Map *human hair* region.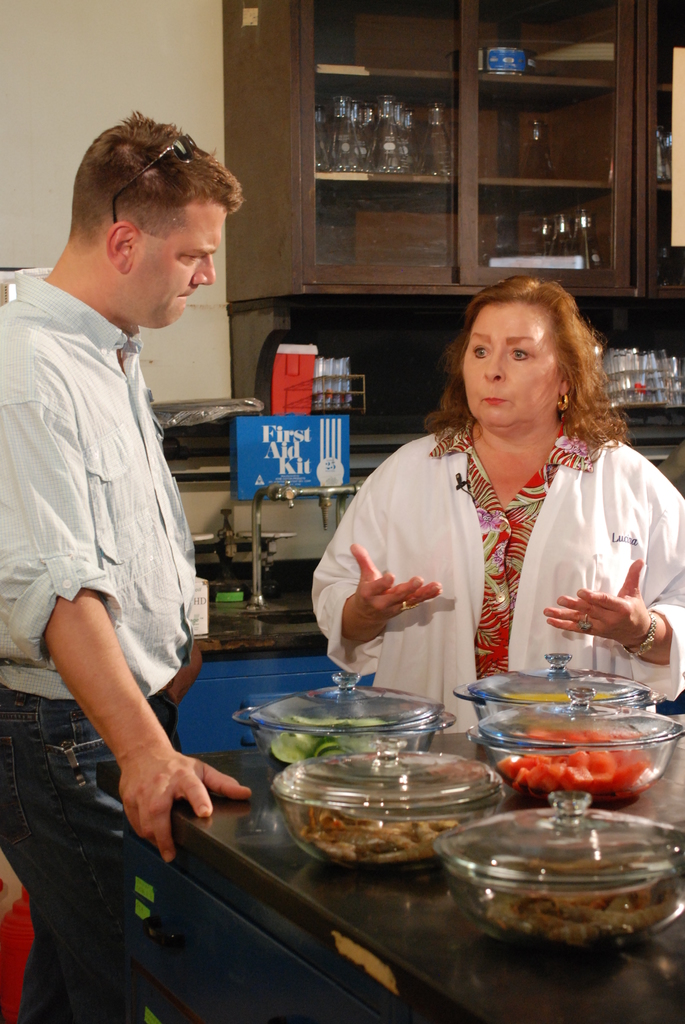
Mapped to 62:106:240:233.
